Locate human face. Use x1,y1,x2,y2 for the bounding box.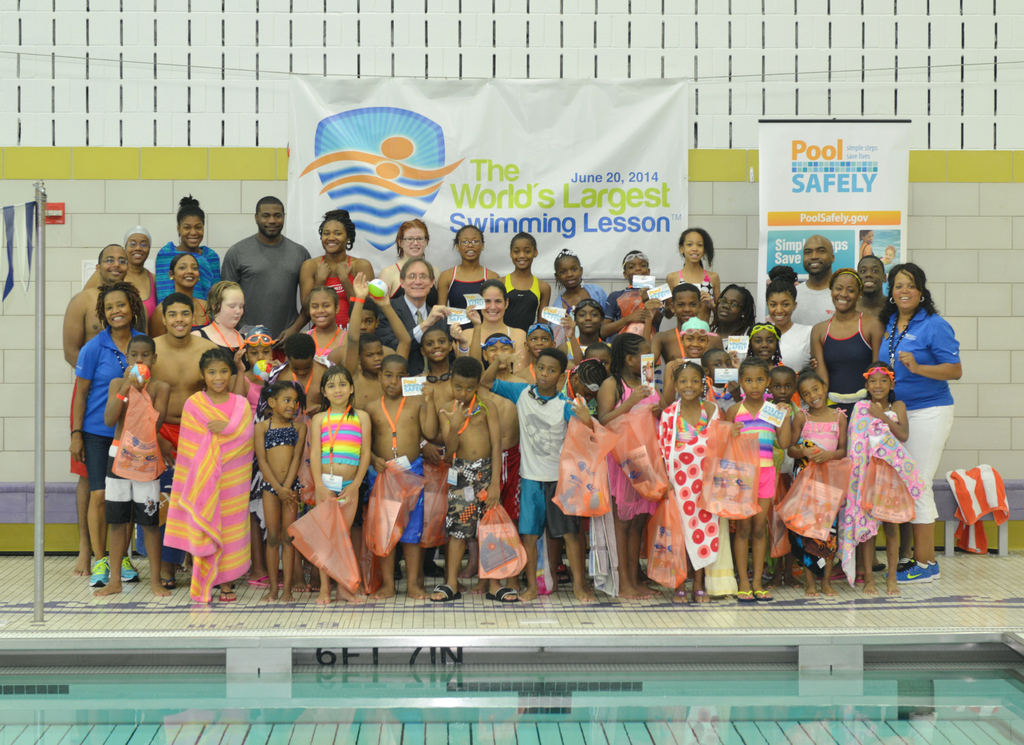
218,286,244,326.
